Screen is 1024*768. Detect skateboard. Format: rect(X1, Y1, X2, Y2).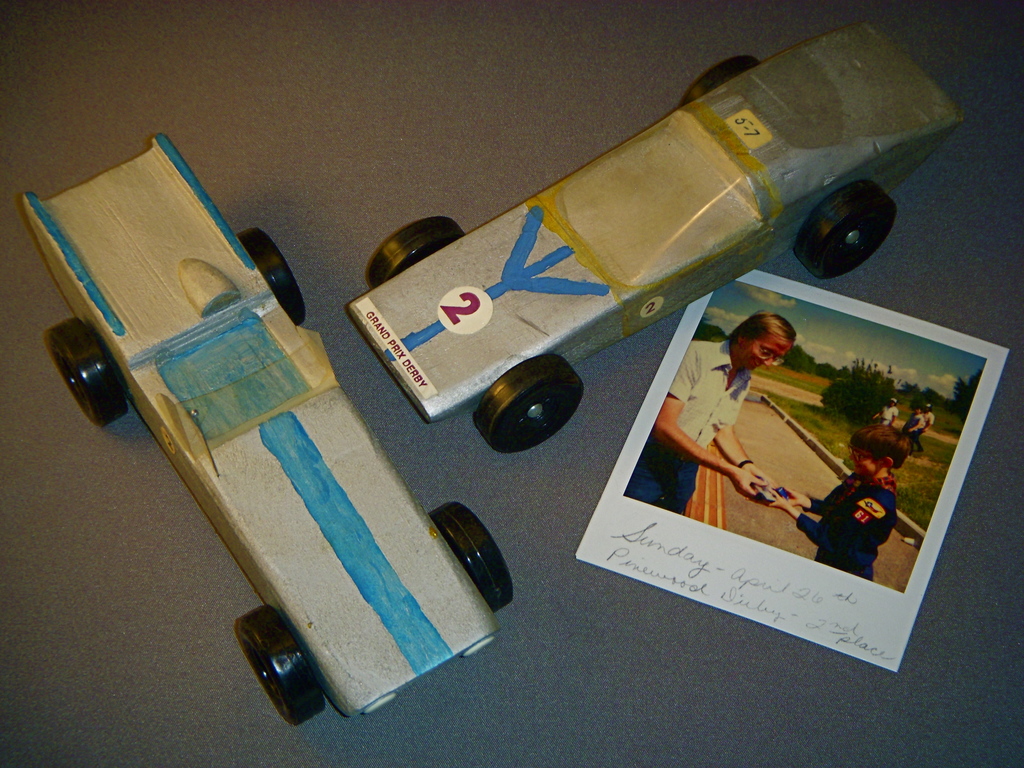
rect(19, 121, 520, 730).
